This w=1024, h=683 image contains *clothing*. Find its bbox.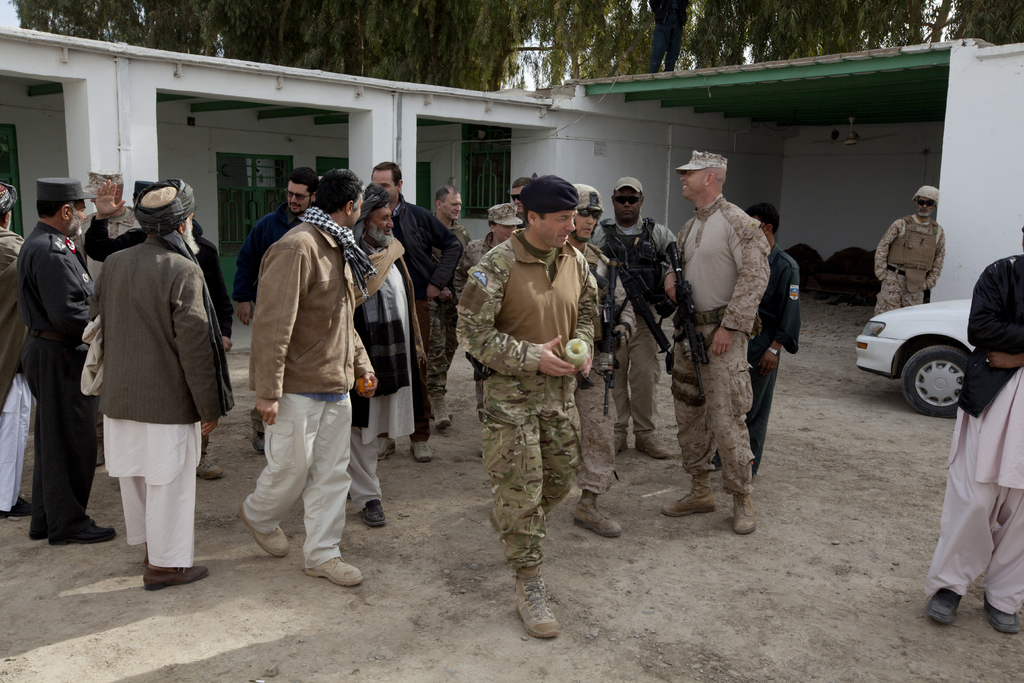
{"x1": 113, "y1": 469, "x2": 200, "y2": 574}.
